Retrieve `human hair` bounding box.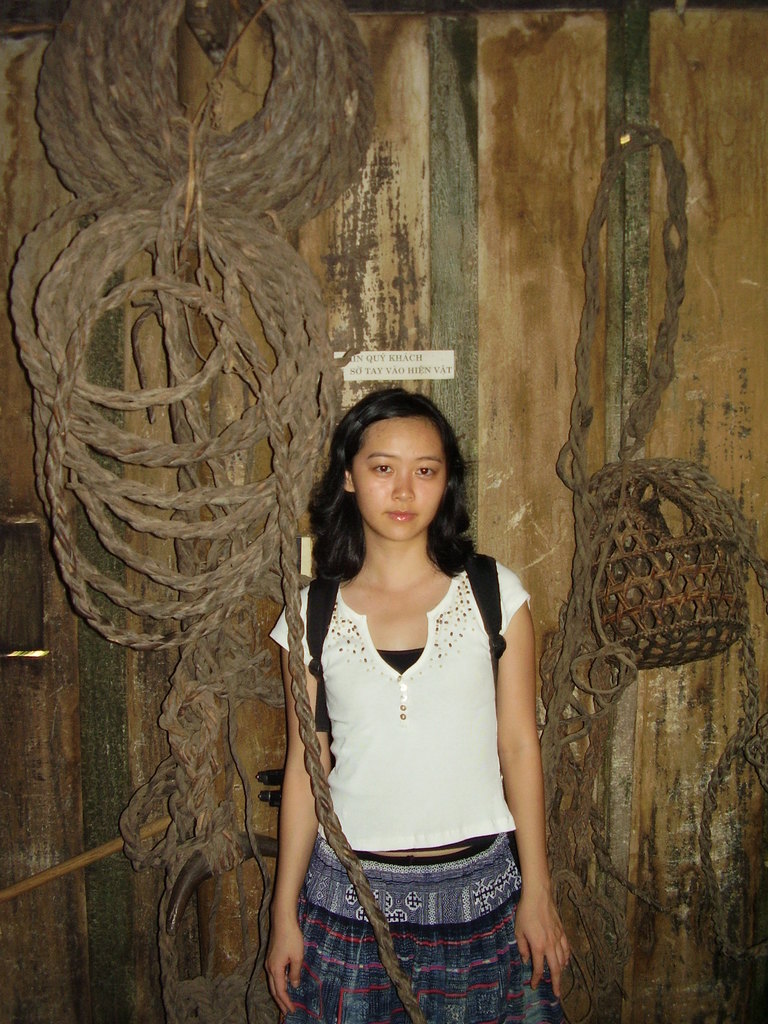
Bounding box: box=[316, 381, 471, 595].
